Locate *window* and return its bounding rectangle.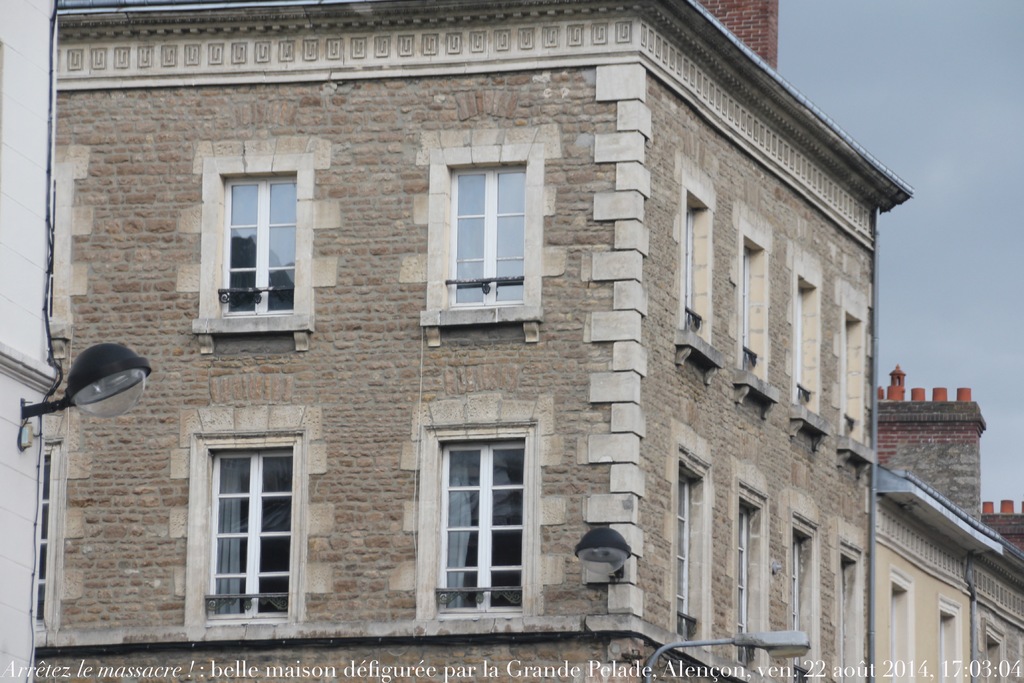
rect(834, 281, 879, 459).
